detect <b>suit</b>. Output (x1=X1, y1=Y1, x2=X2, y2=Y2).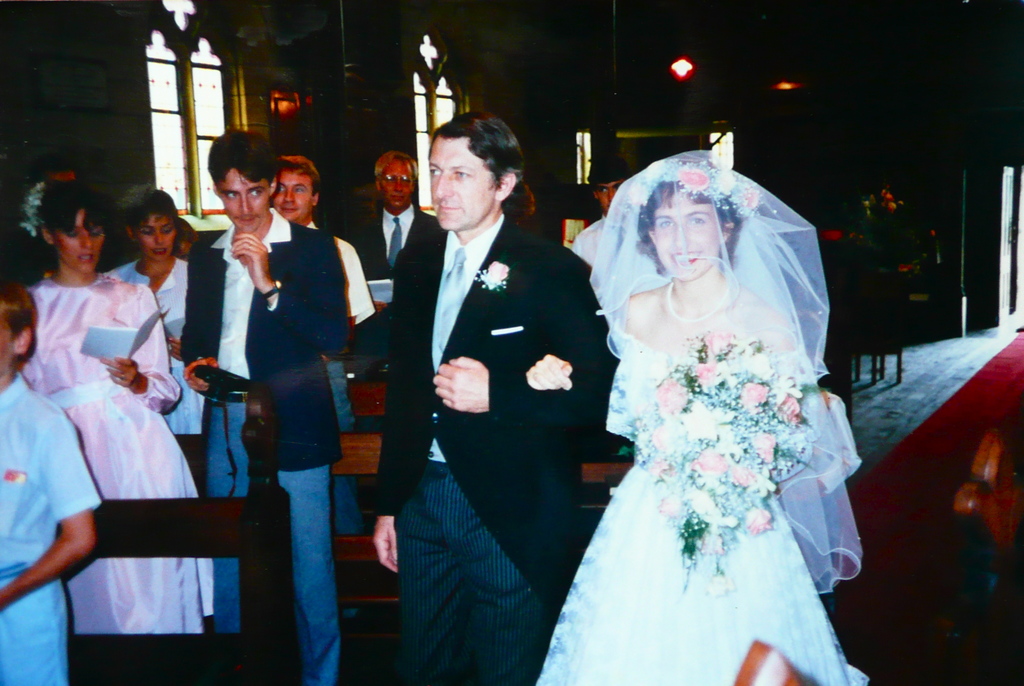
(x1=359, y1=218, x2=587, y2=681).
